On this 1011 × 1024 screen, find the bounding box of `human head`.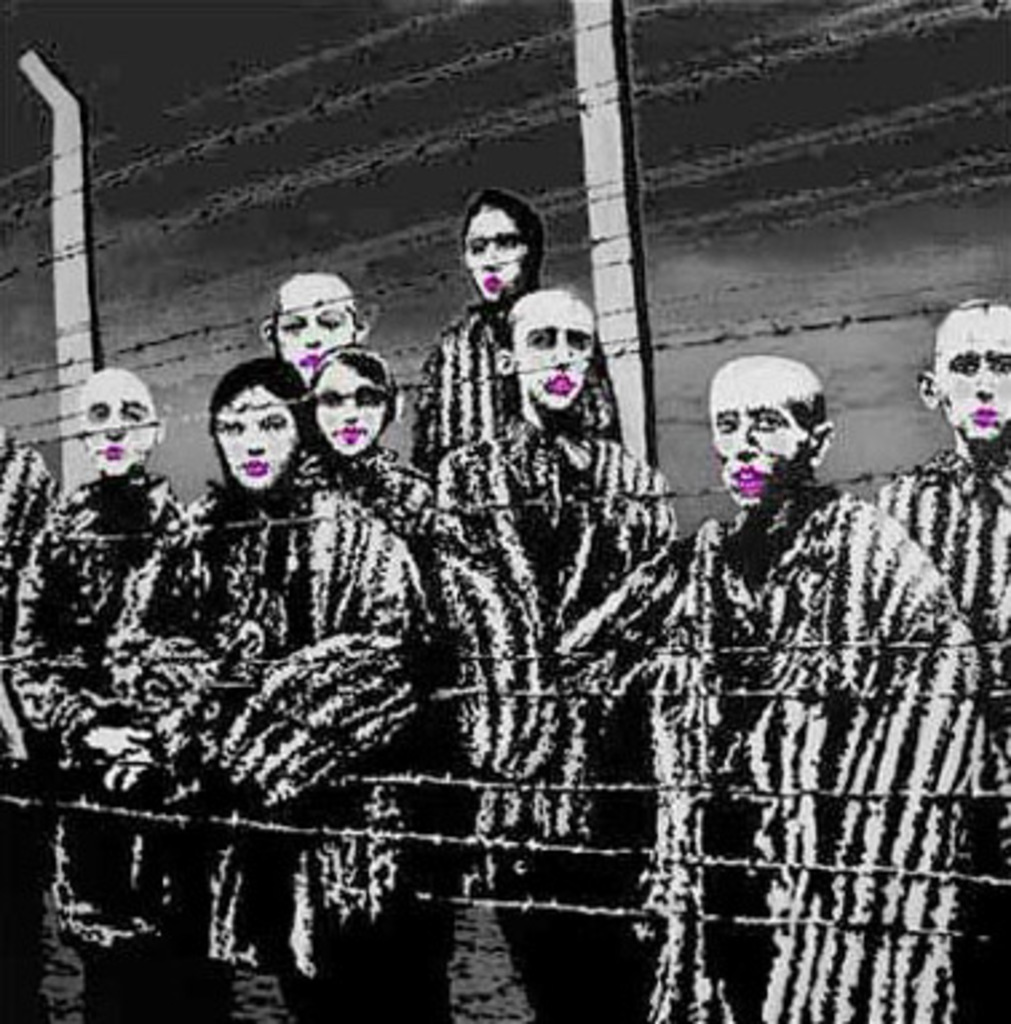
Bounding box: box=[447, 182, 546, 289].
